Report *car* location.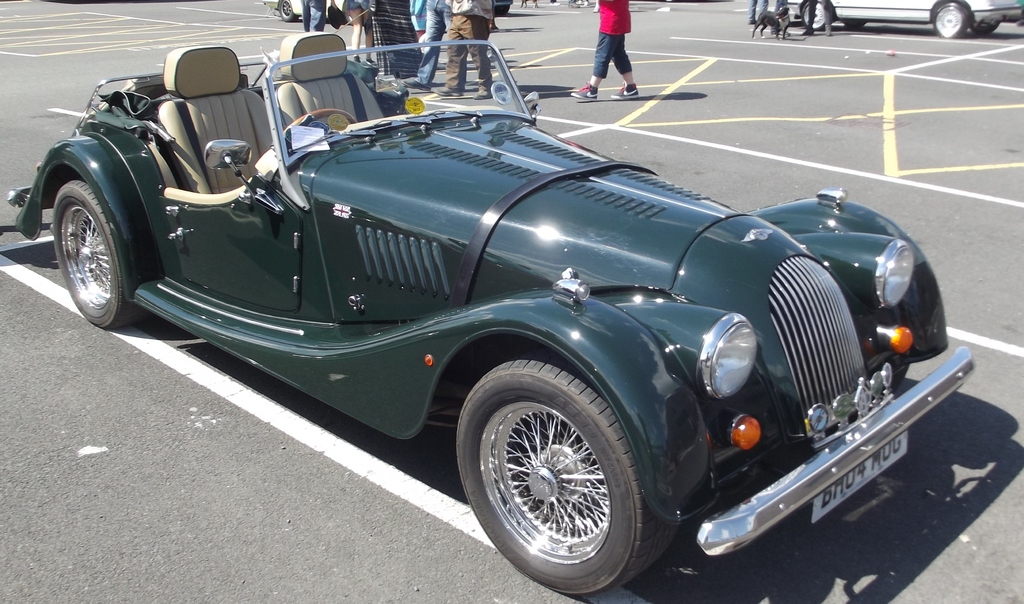
Report: 264,0,362,21.
